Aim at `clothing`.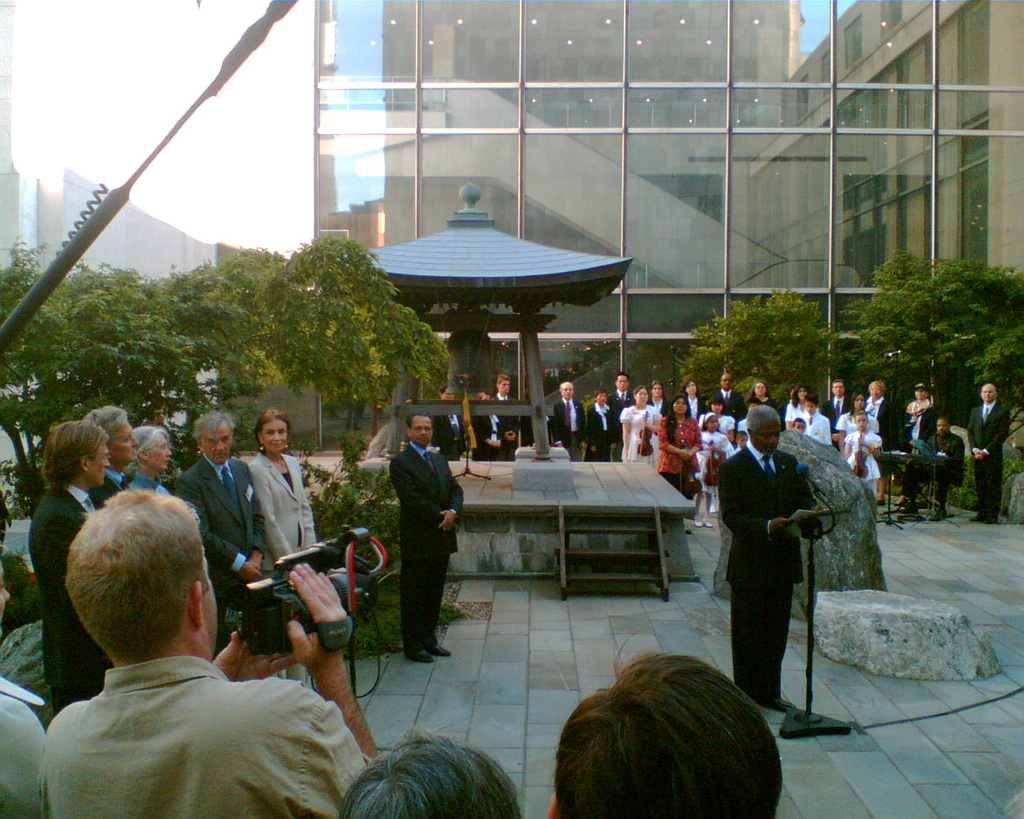
Aimed at 650:396:666:413.
